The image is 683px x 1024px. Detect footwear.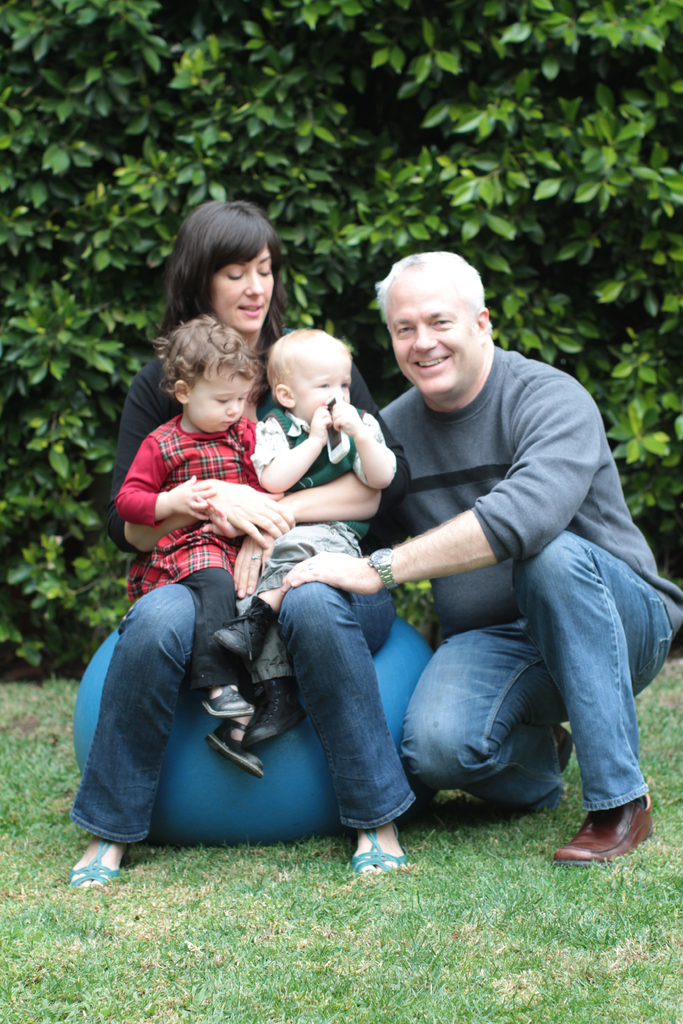
Detection: BBox(566, 806, 657, 871).
